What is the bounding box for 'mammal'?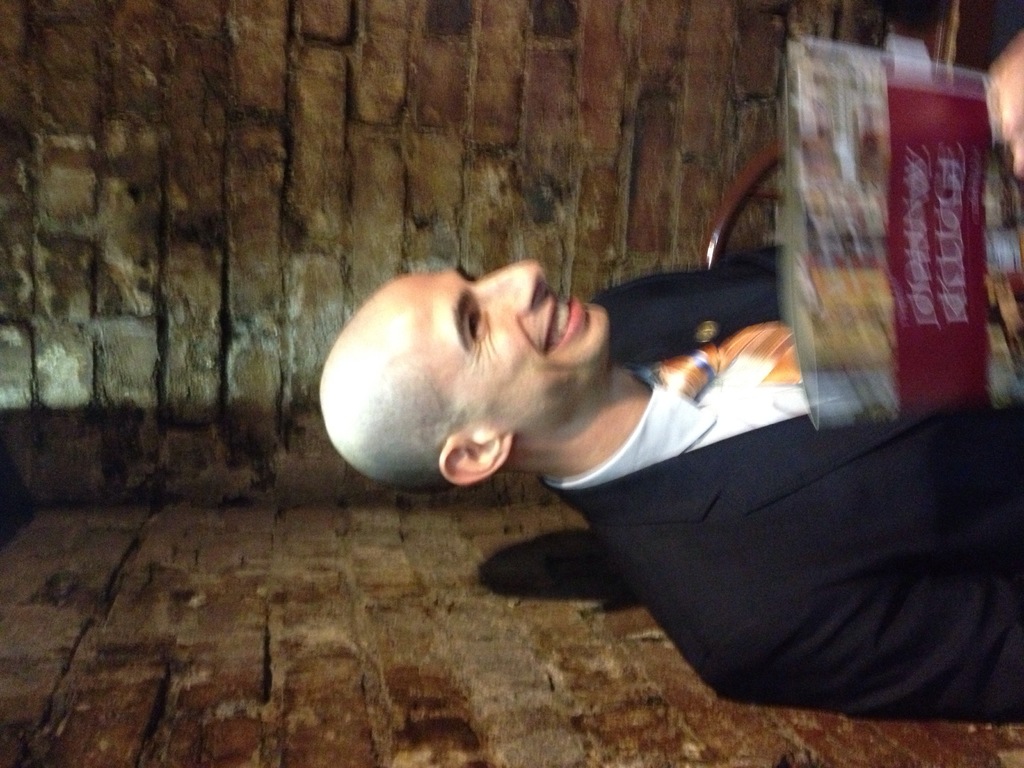
{"x1": 440, "y1": 264, "x2": 1023, "y2": 719}.
